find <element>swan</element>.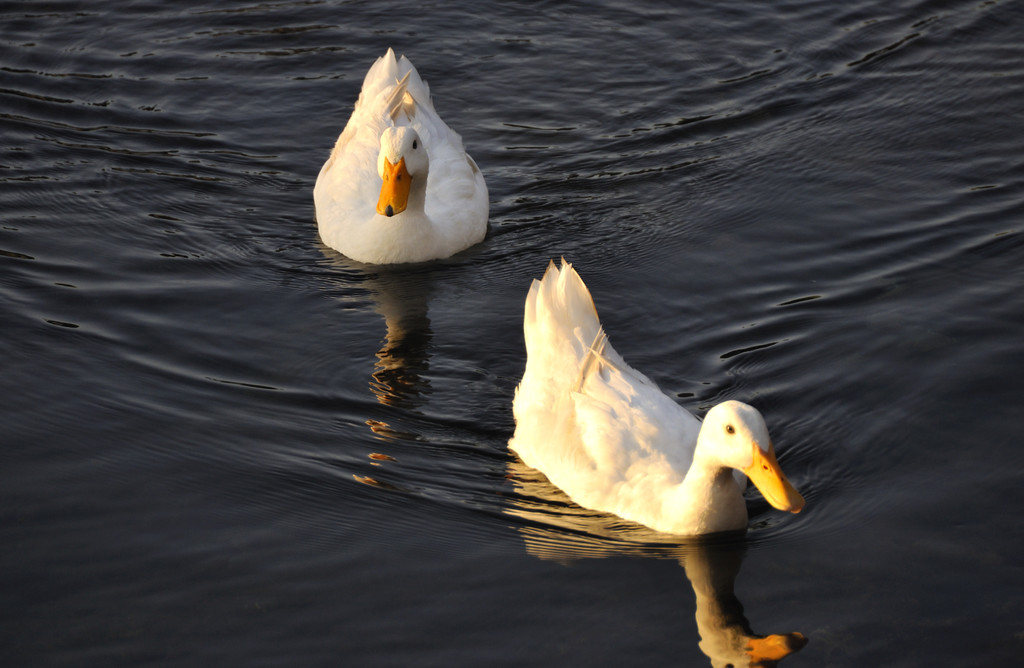
rect(503, 251, 824, 537).
